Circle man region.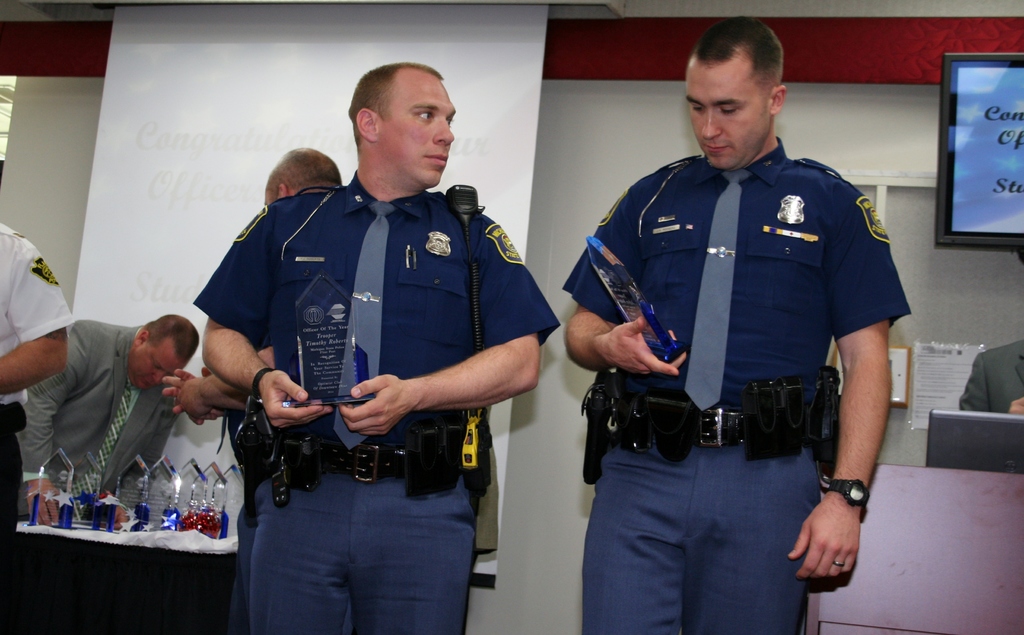
Region: 12:308:200:528.
